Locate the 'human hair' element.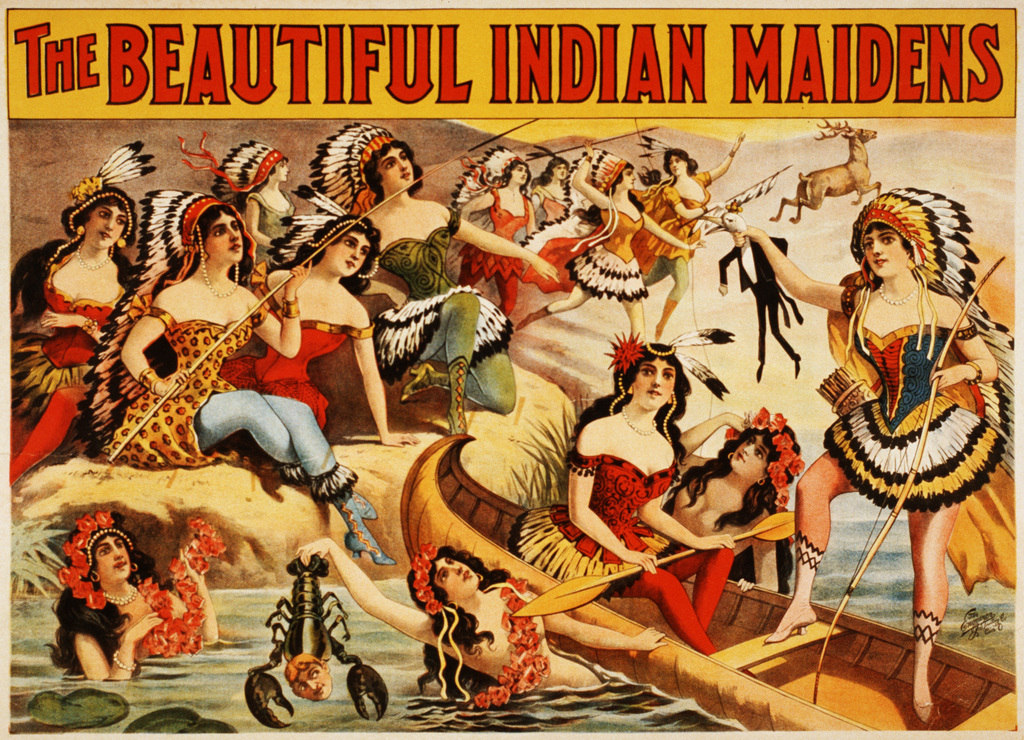
Element bbox: select_region(574, 160, 649, 226).
